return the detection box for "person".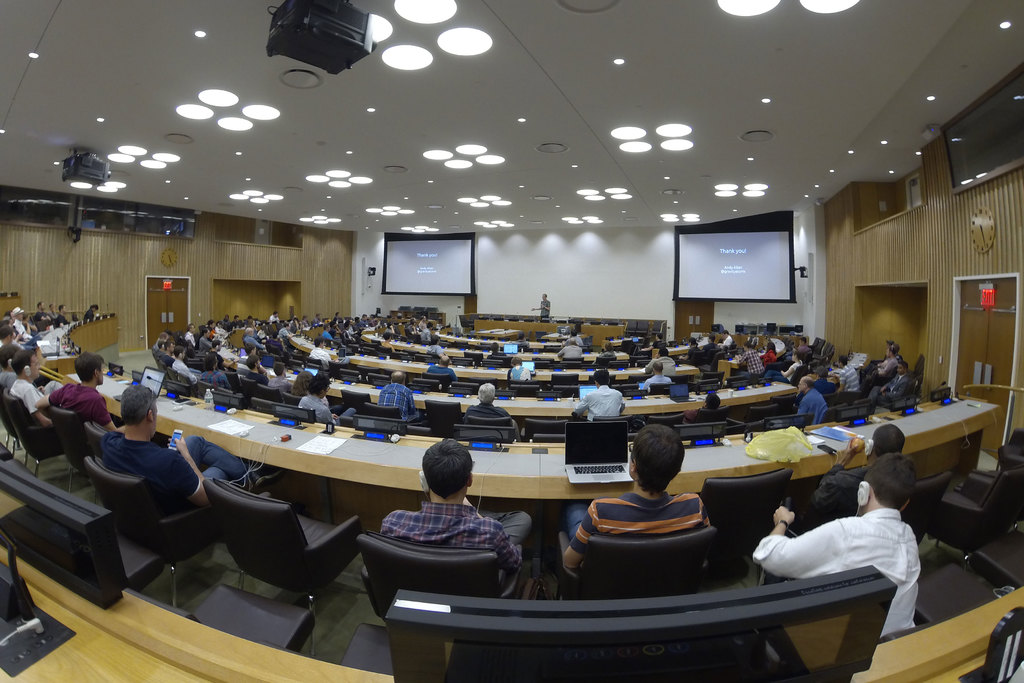
[207, 340, 226, 368].
